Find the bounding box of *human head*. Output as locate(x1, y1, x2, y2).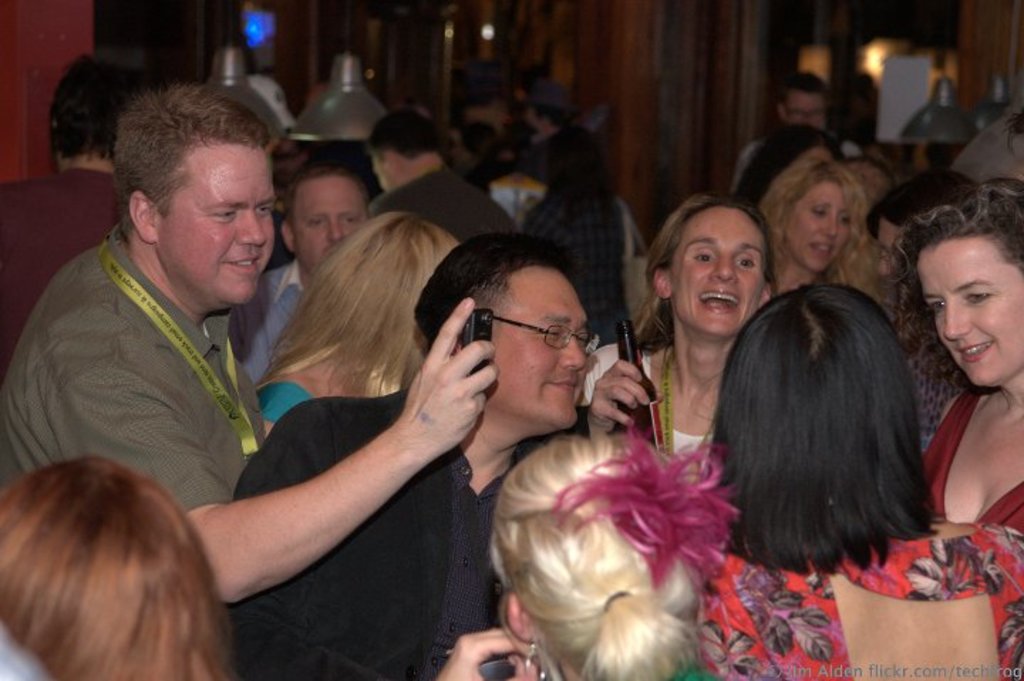
locate(363, 111, 444, 195).
